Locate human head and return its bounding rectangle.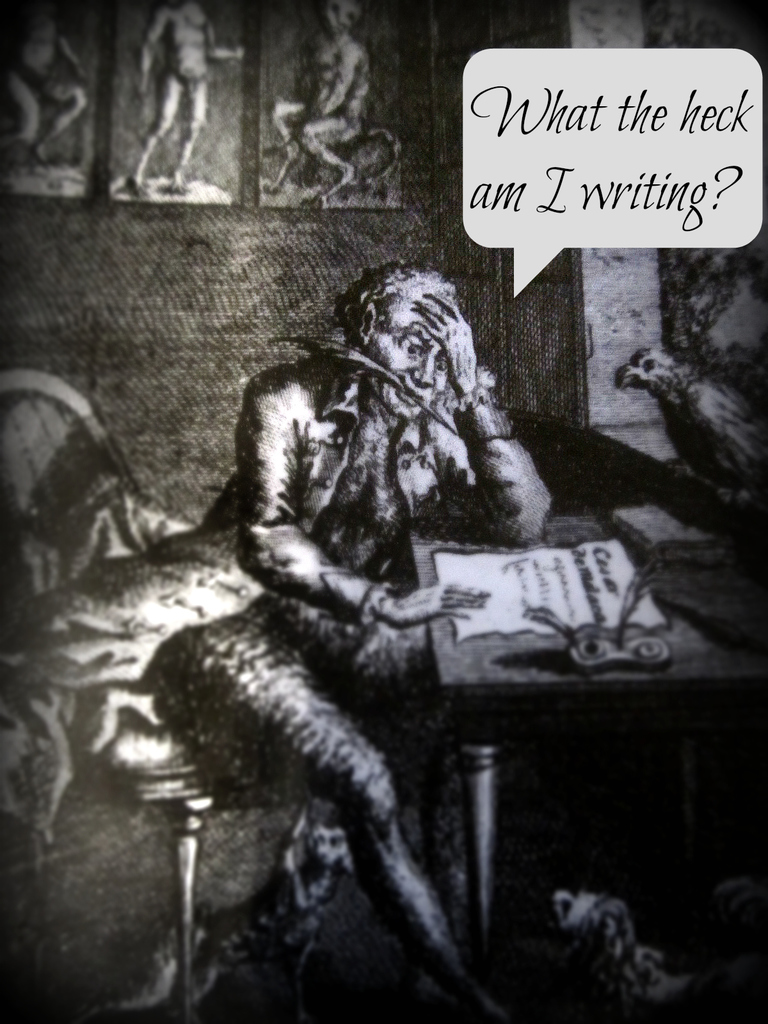
locate(335, 255, 491, 406).
